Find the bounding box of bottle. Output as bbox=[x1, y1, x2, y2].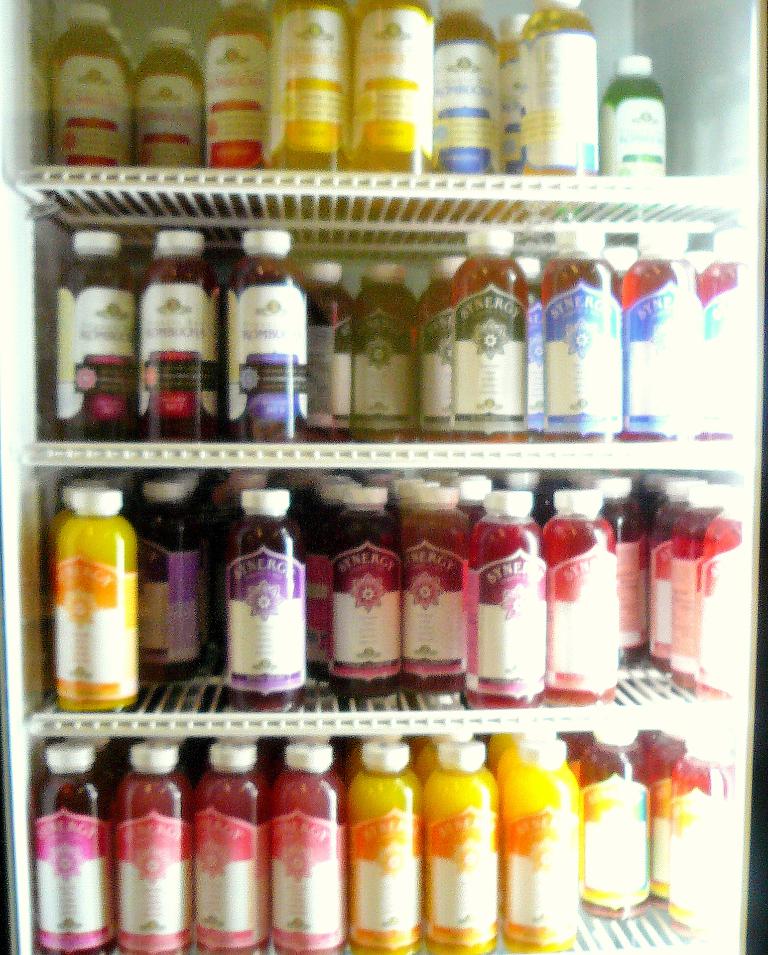
bbox=[581, 728, 653, 923].
